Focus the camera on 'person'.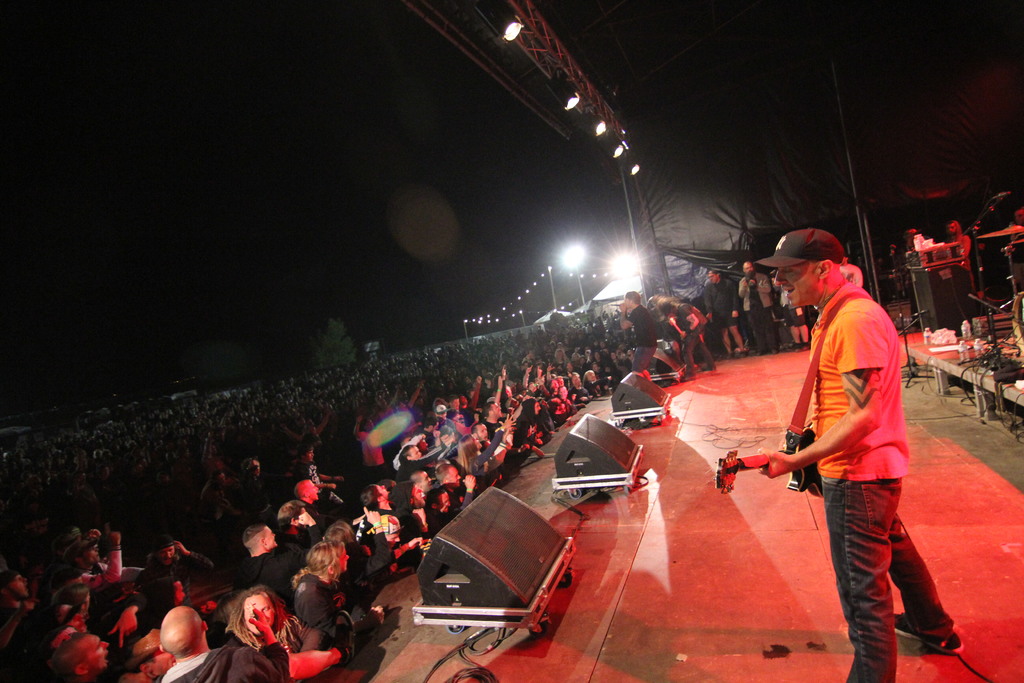
Focus region: (x1=236, y1=520, x2=303, y2=587).
